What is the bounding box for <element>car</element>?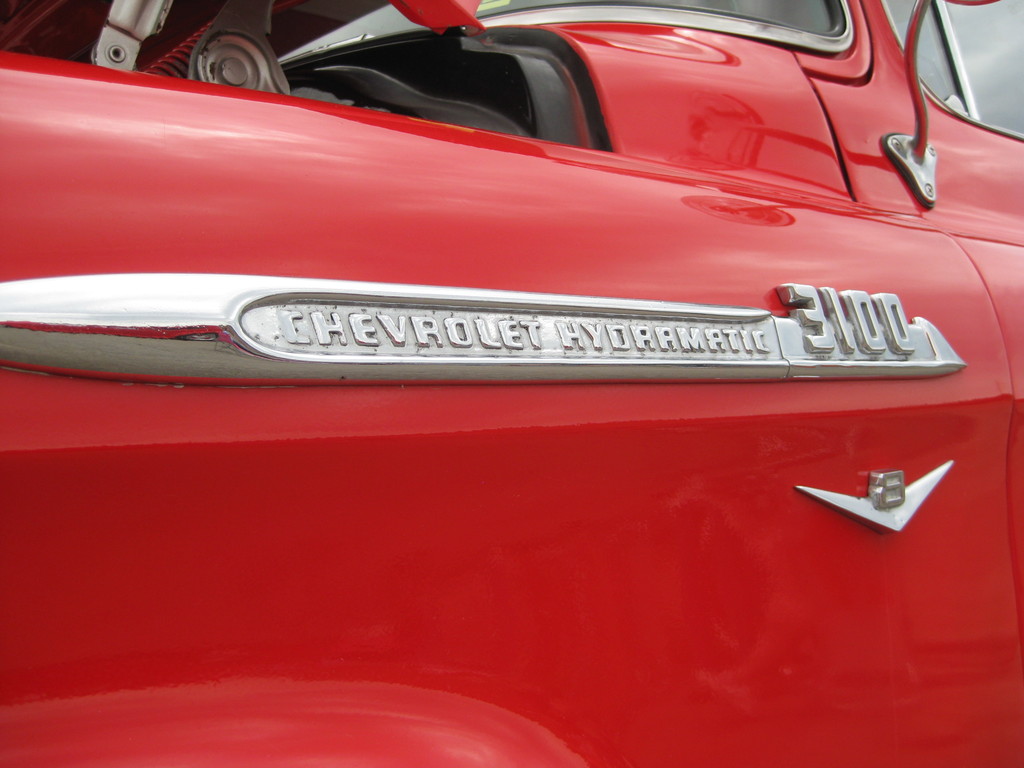
l=0, t=0, r=1023, b=767.
